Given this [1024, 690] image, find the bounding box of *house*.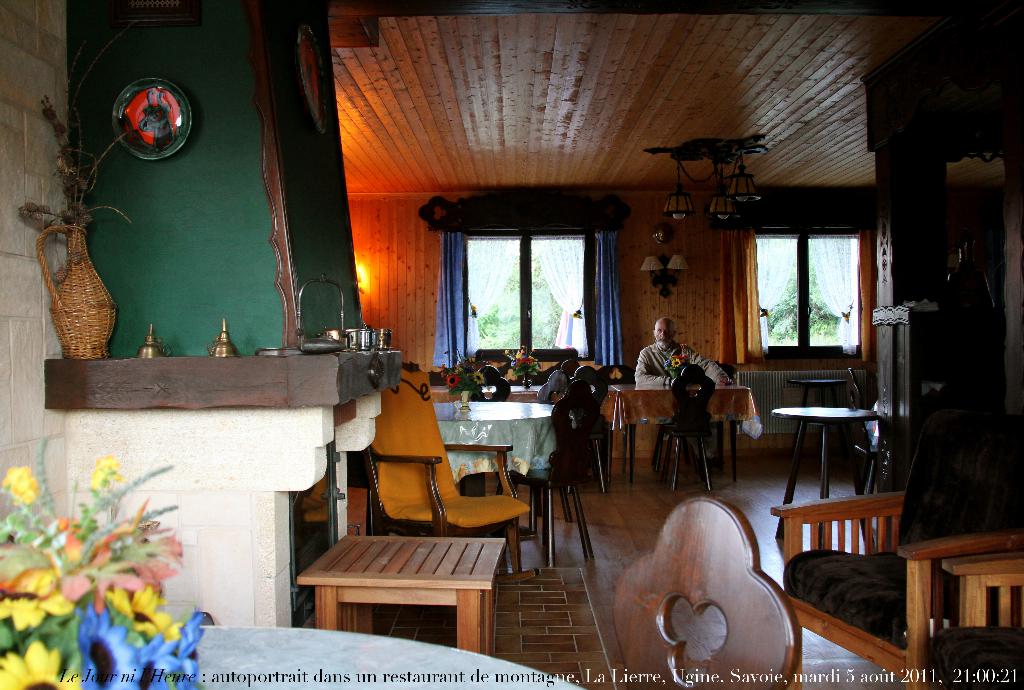
BBox(0, 6, 1023, 689).
